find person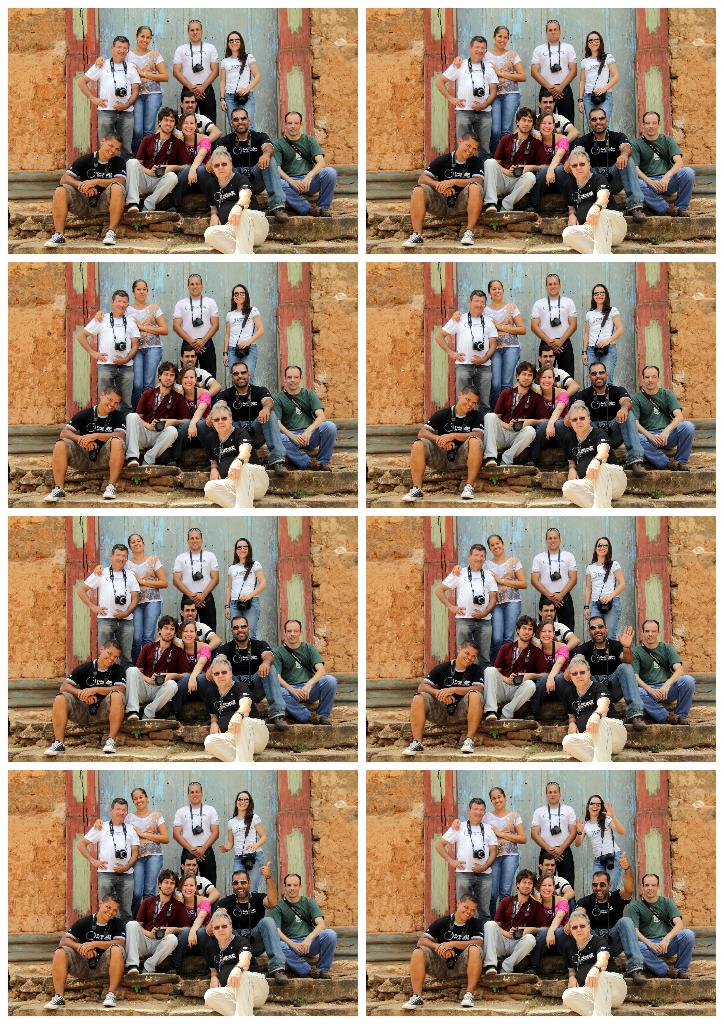
crop(551, 148, 630, 260)
